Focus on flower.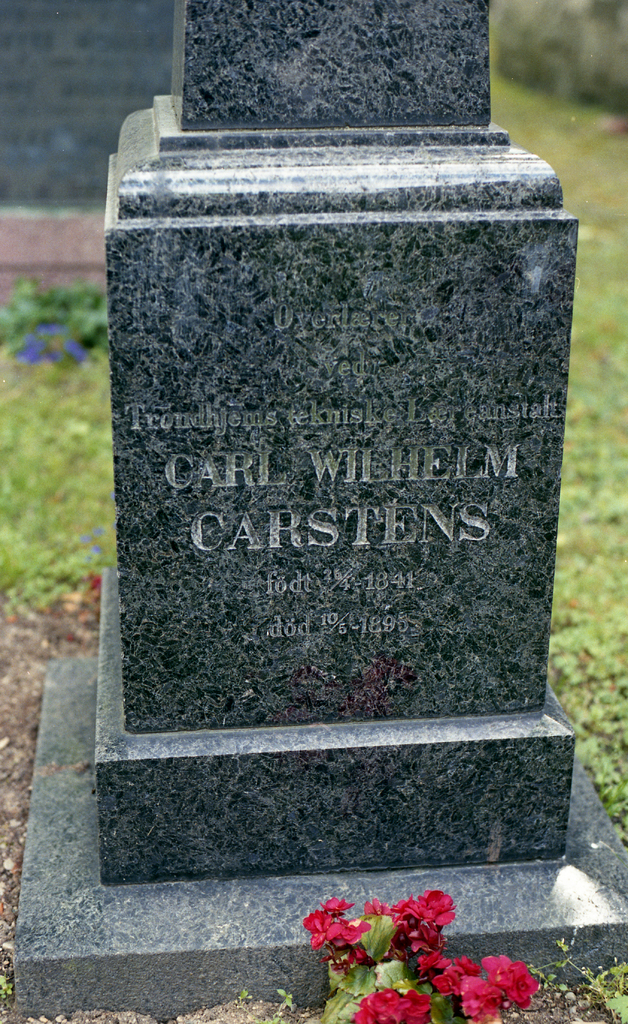
Focused at BBox(434, 955, 473, 993).
